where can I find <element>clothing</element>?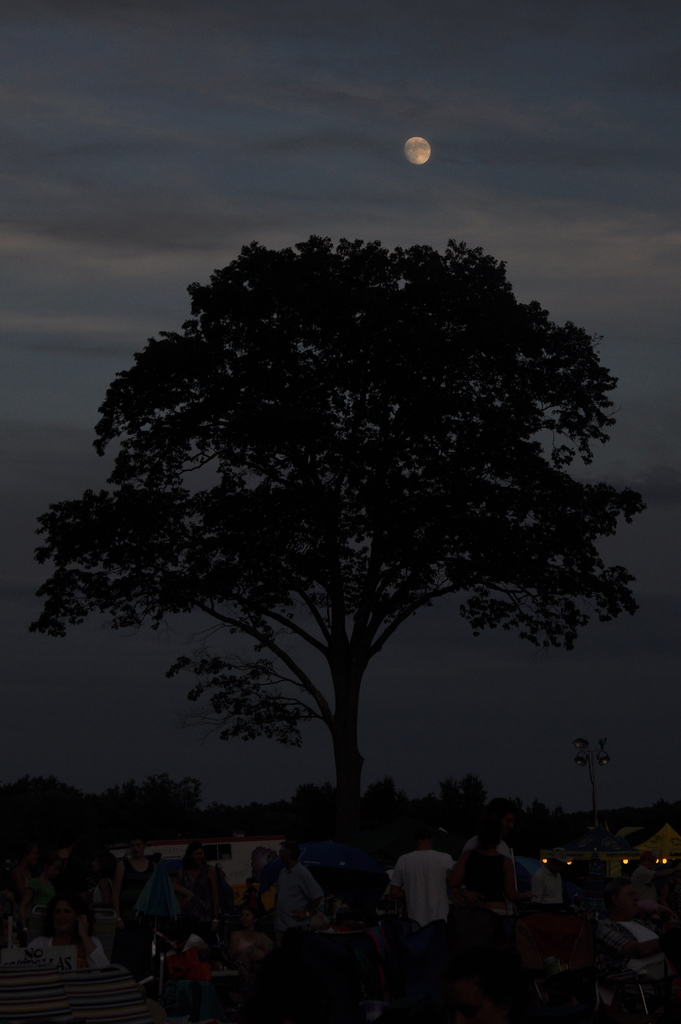
You can find it at [276, 861, 319, 945].
